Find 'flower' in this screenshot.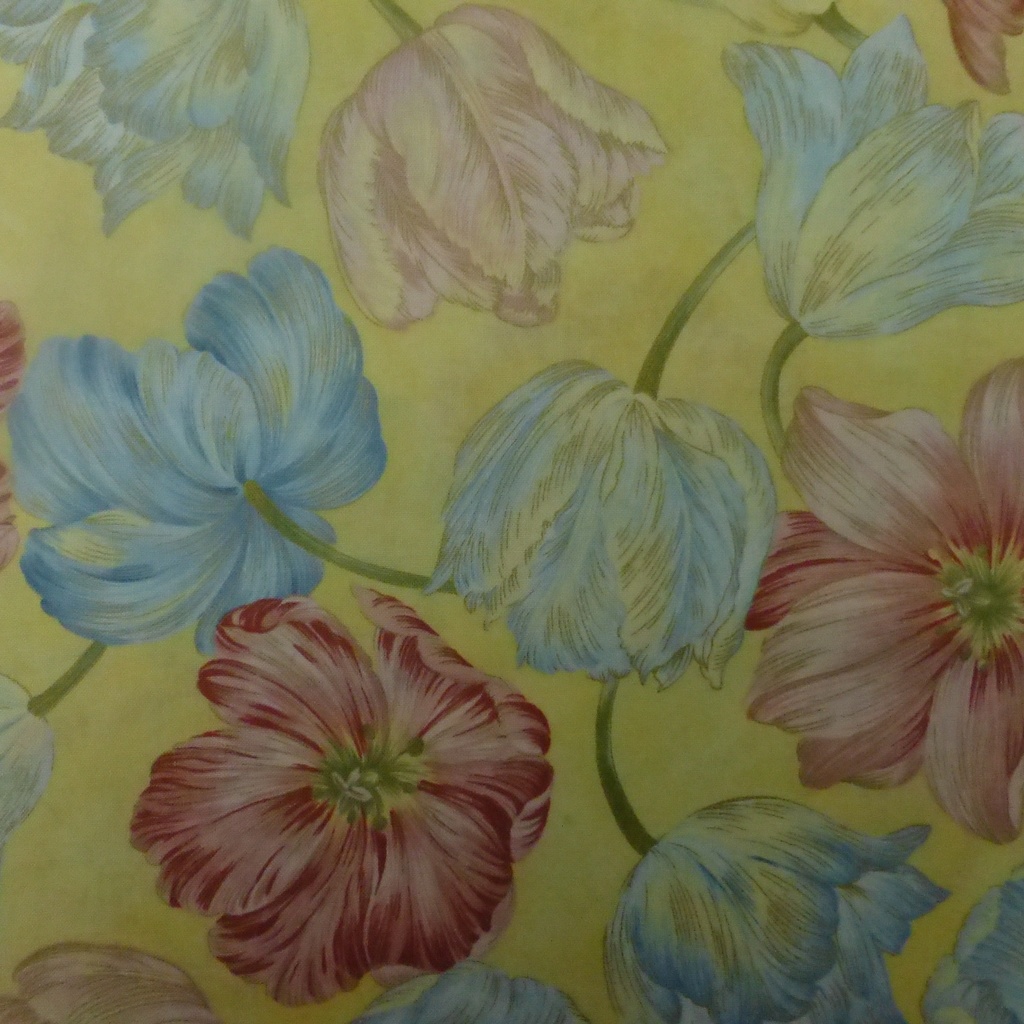
The bounding box for 'flower' is detection(345, 956, 588, 1023).
